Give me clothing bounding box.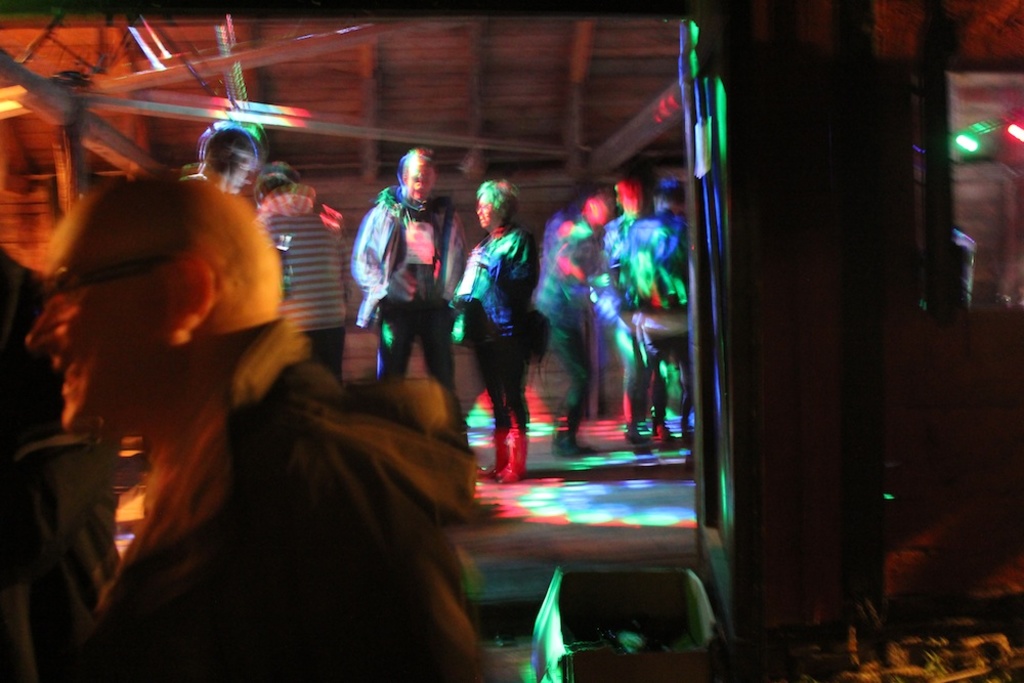
{"x1": 346, "y1": 182, "x2": 463, "y2": 436}.
